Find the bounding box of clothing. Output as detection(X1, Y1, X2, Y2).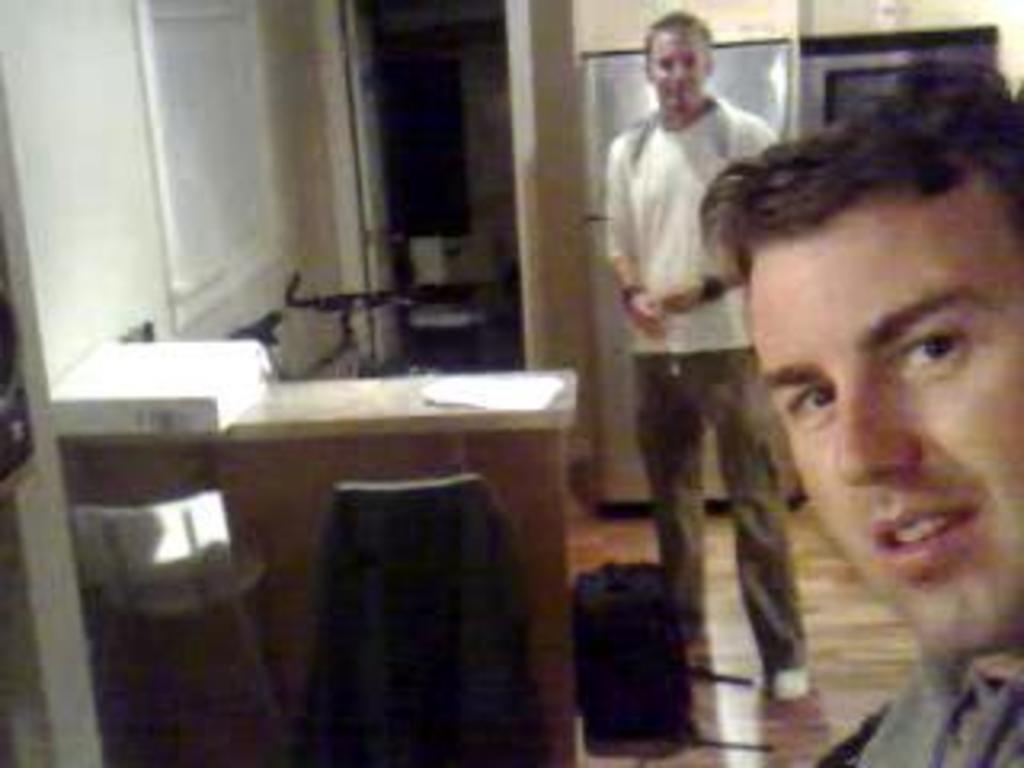
detection(806, 650, 1021, 765).
